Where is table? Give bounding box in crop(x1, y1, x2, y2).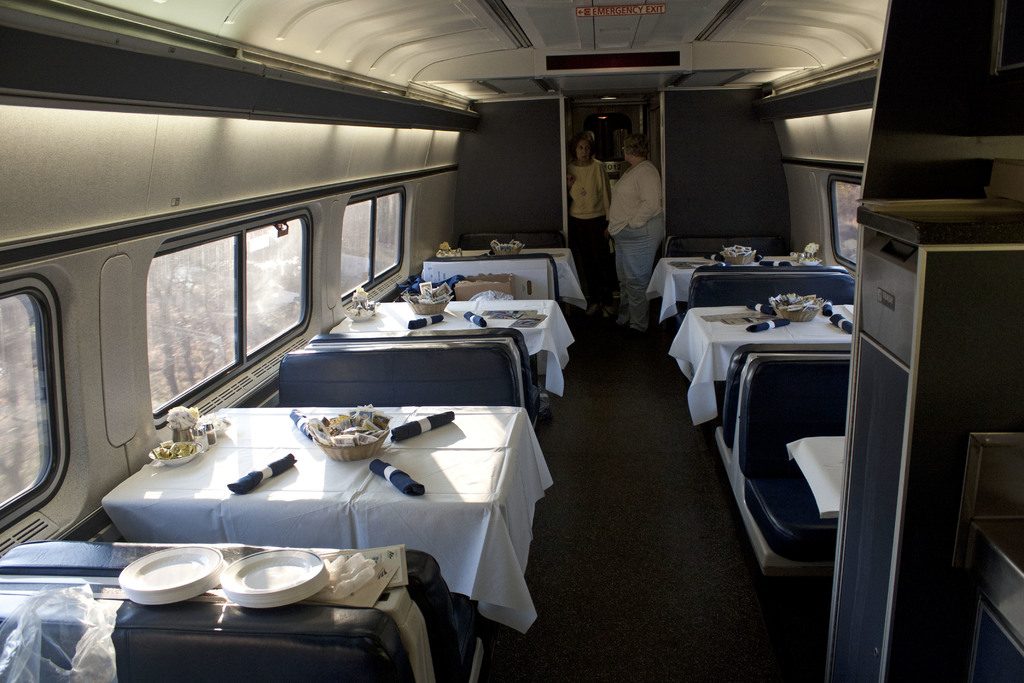
crop(425, 251, 586, 313).
